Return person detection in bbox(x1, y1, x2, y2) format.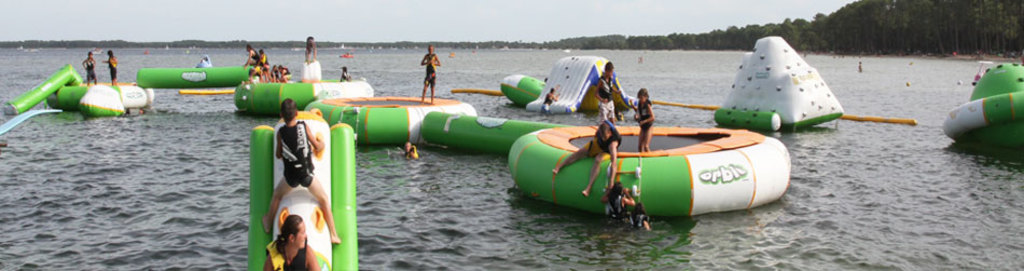
bbox(551, 111, 620, 201).
